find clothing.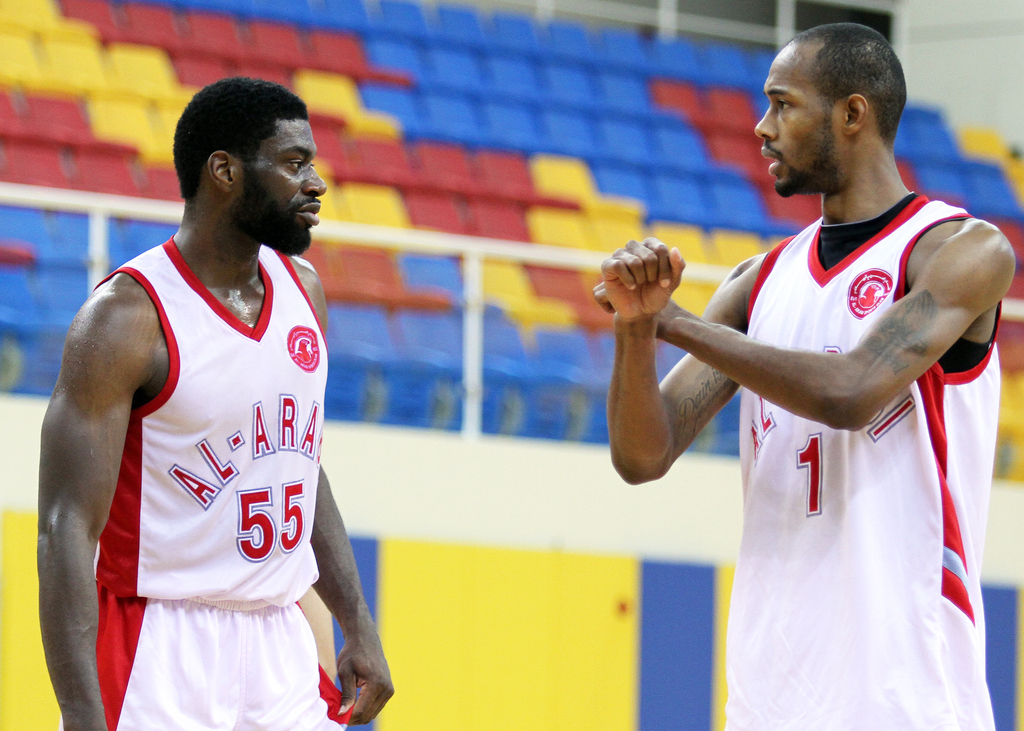
<region>719, 184, 1003, 730</region>.
